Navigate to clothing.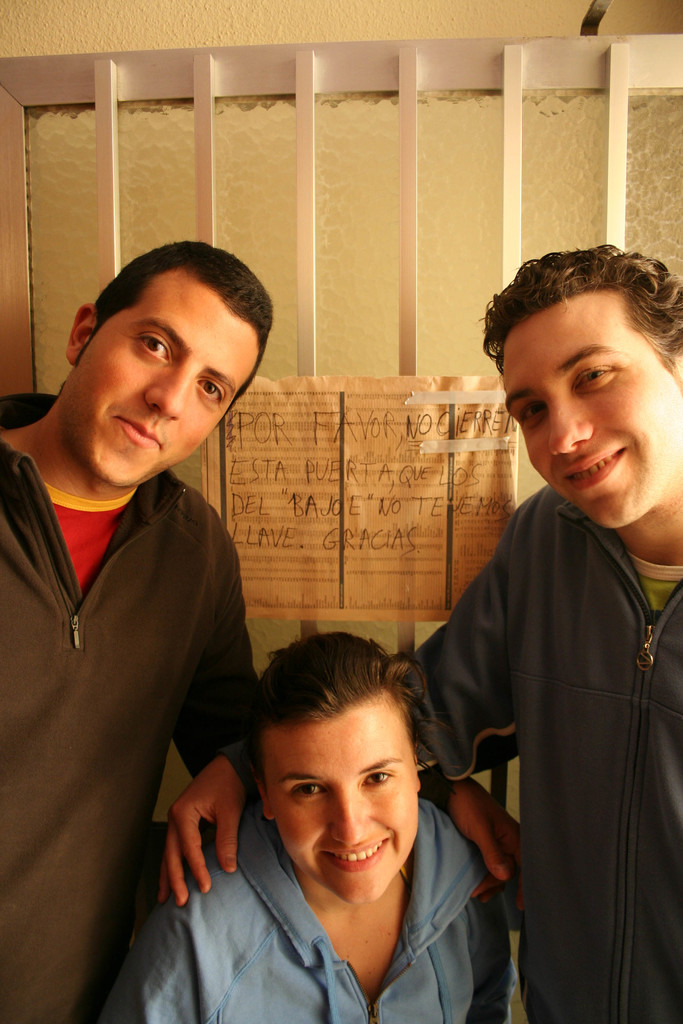
Navigation target: x1=116 y1=796 x2=514 y2=1023.
